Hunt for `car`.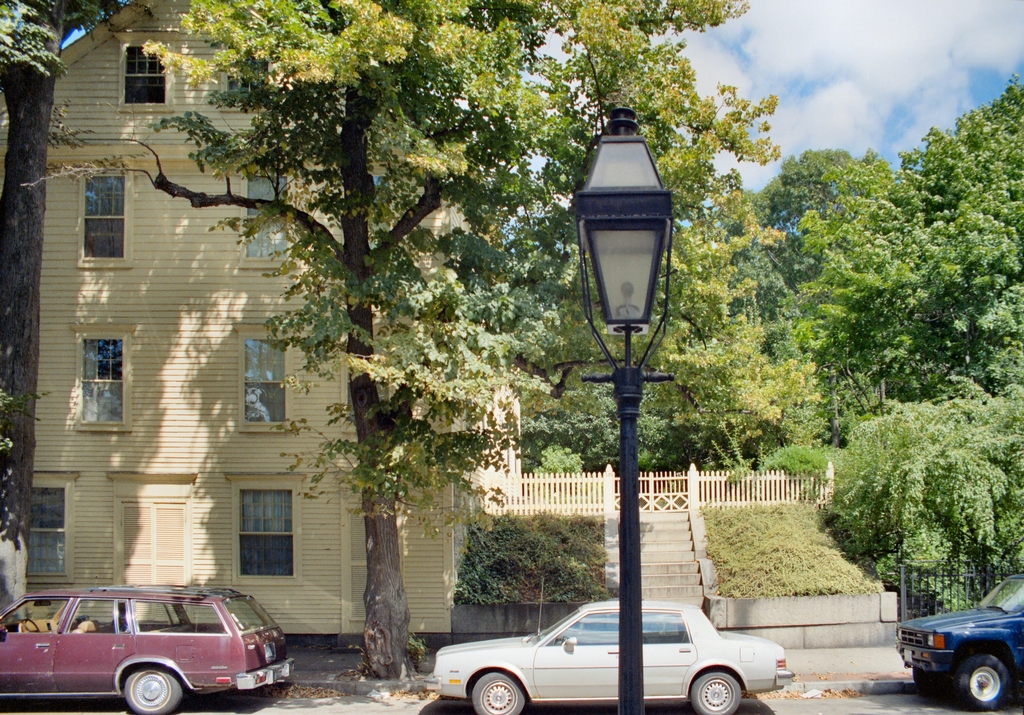
Hunted down at bbox=(0, 588, 294, 714).
